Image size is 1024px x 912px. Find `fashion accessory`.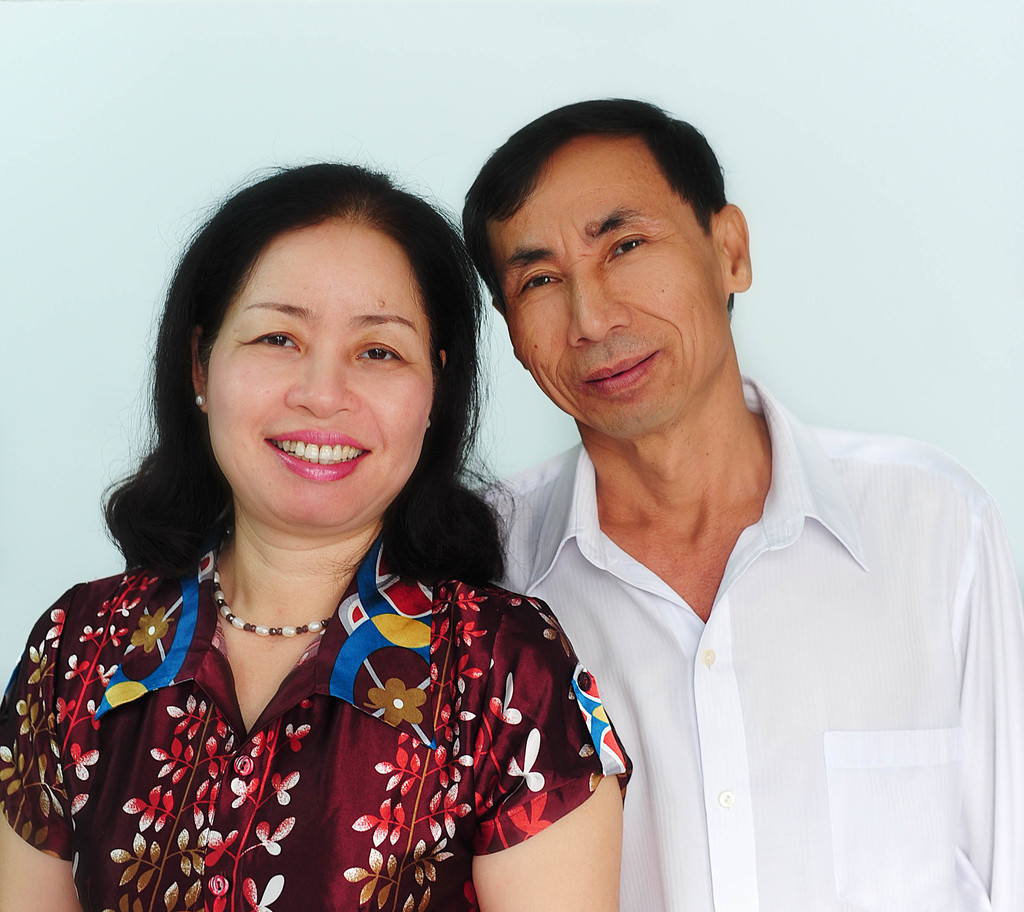
[190, 391, 211, 410].
